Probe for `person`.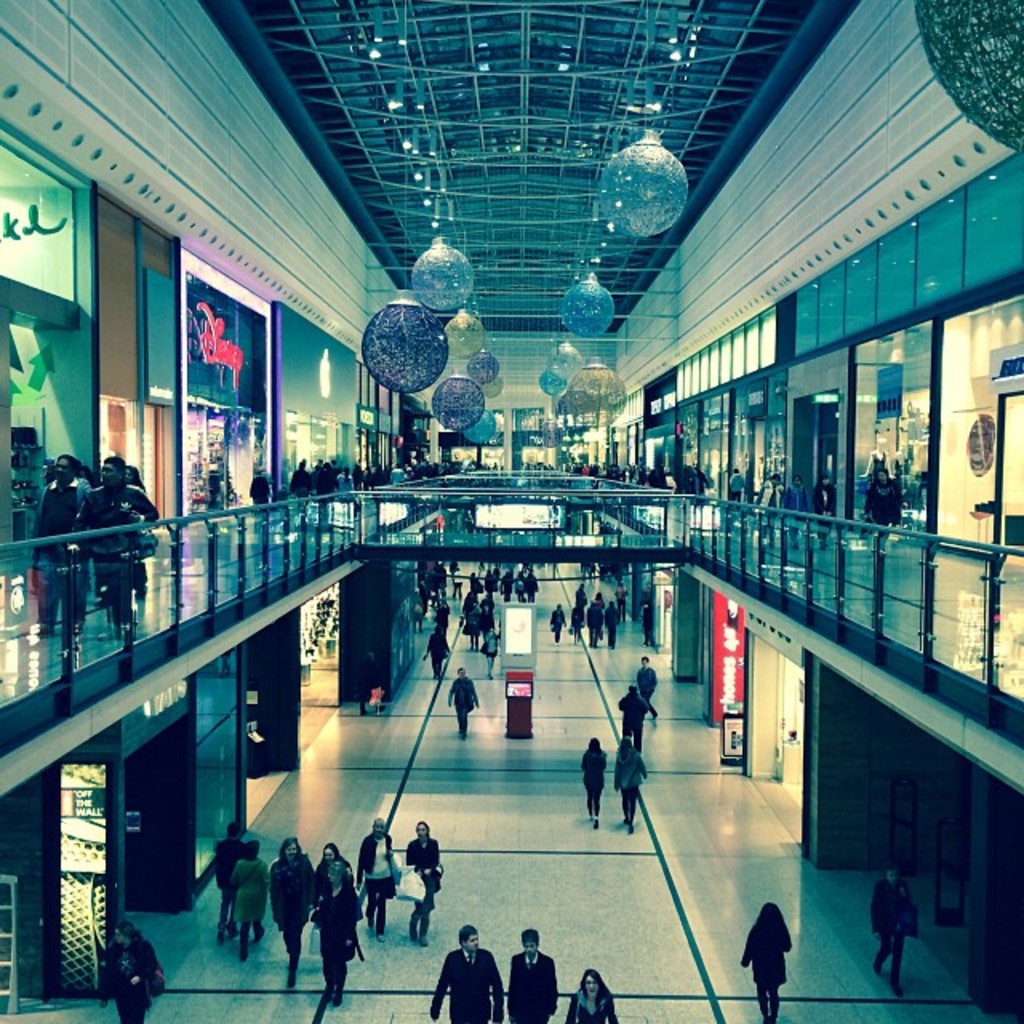
Probe result: 613 734 648 830.
